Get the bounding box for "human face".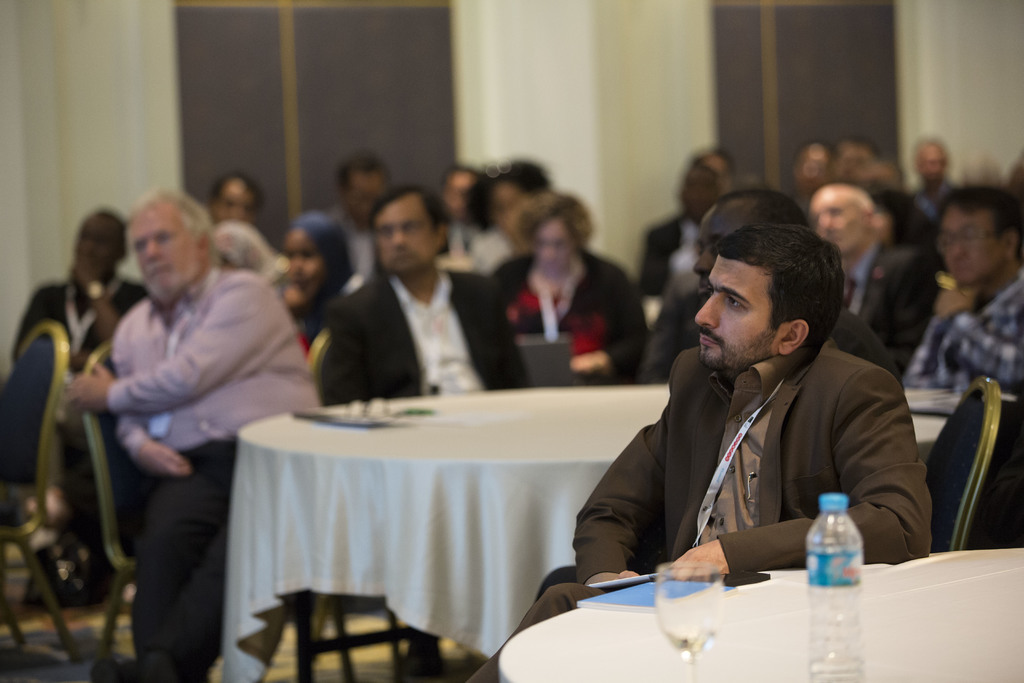
pyautogui.locateOnScreen(835, 147, 867, 175).
